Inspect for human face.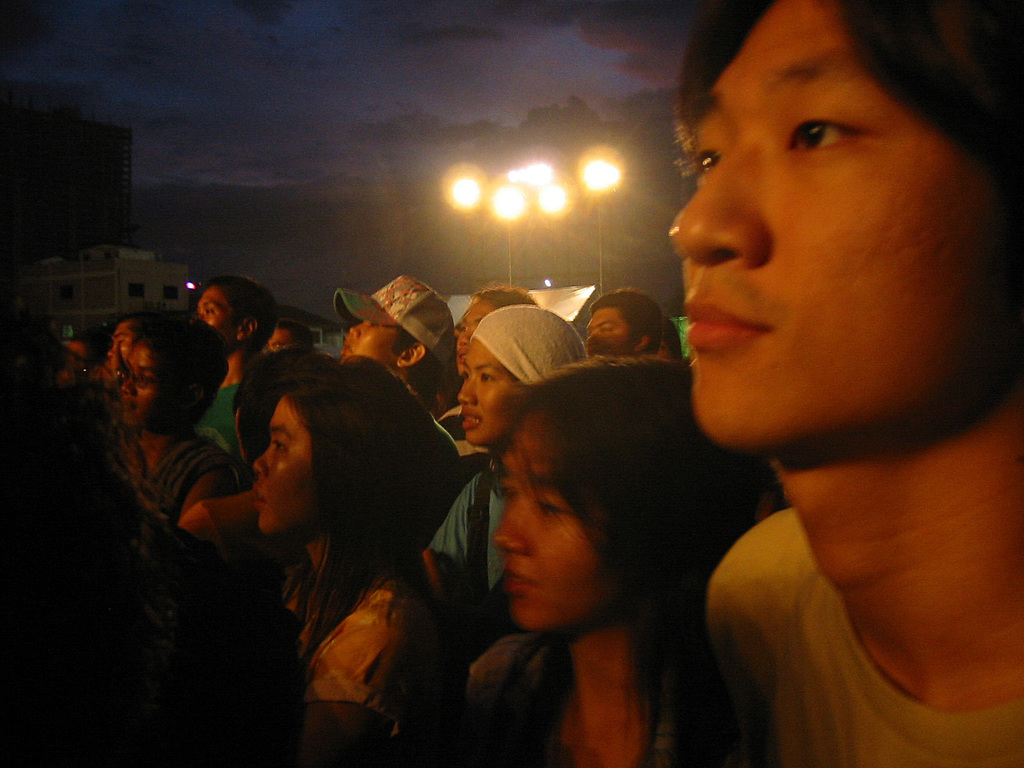
Inspection: box(673, 0, 1023, 451).
